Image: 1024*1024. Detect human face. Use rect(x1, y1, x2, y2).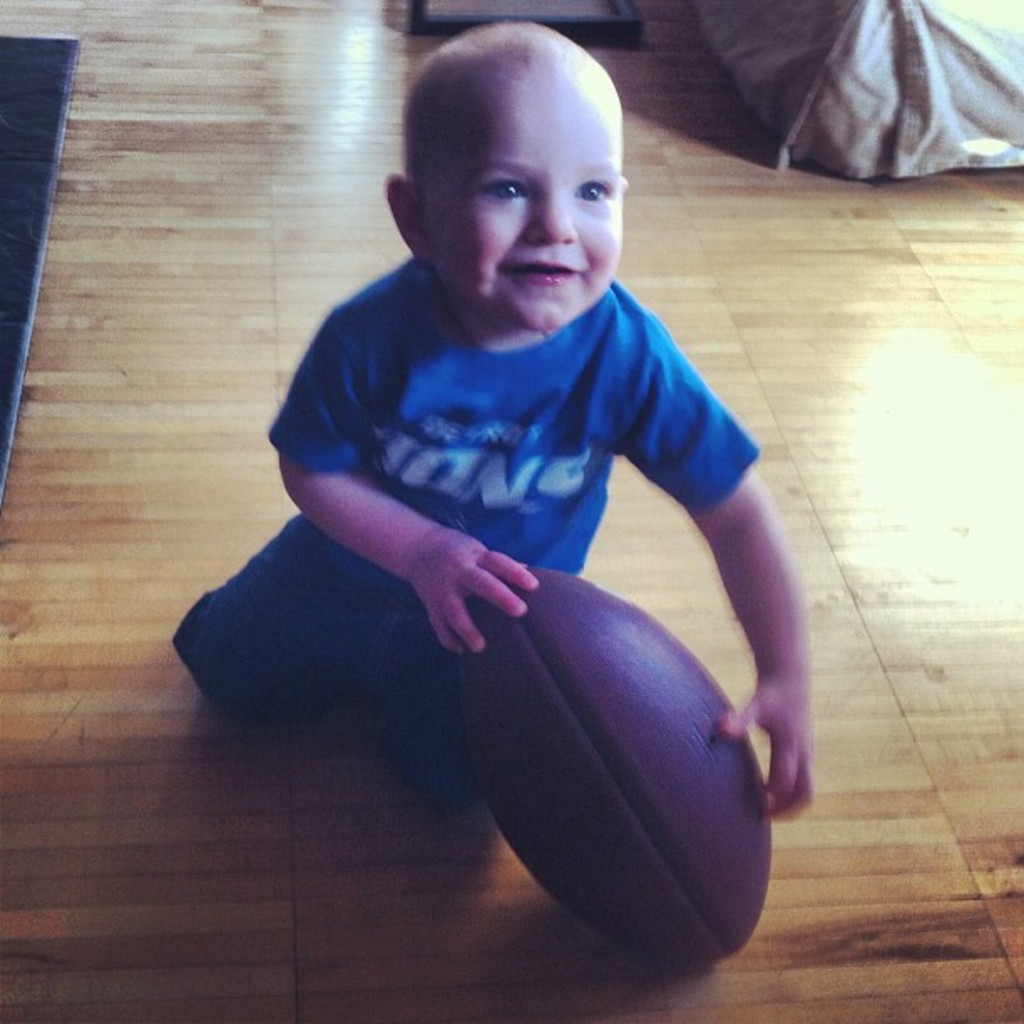
rect(428, 77, 622, 328).
